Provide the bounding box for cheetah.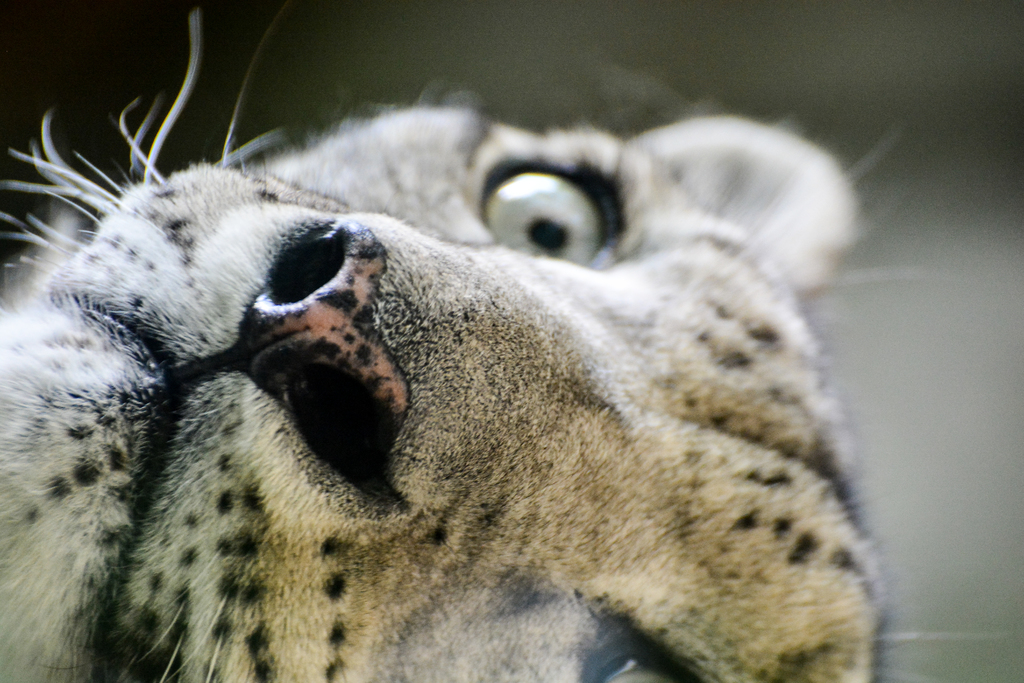
(left=0, top=4, right=909, bottom=682).
